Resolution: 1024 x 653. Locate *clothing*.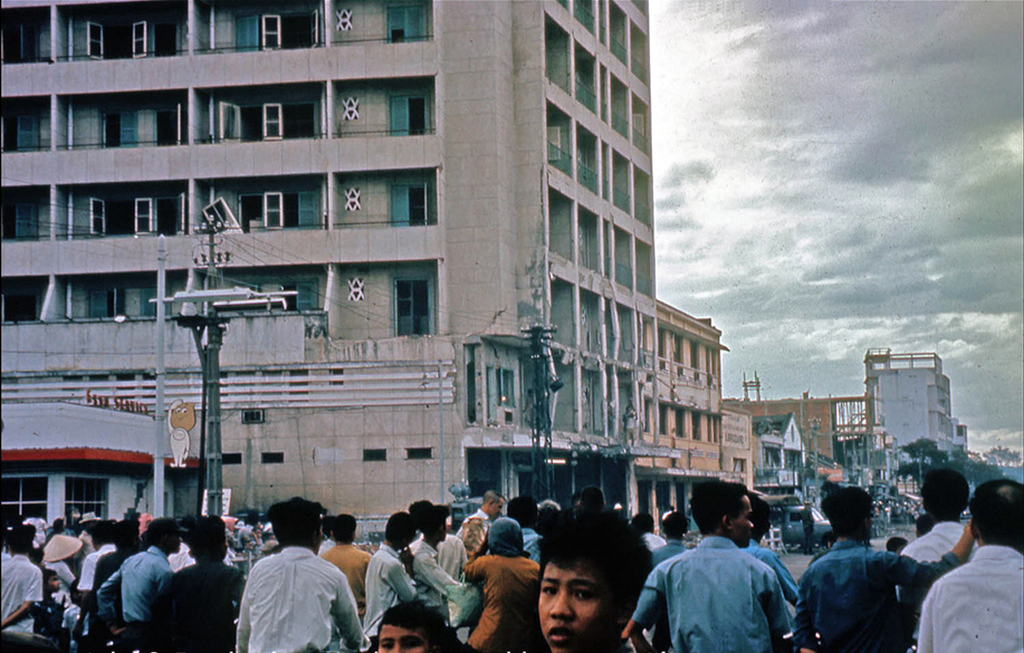
[26, 516, 53, 550].
